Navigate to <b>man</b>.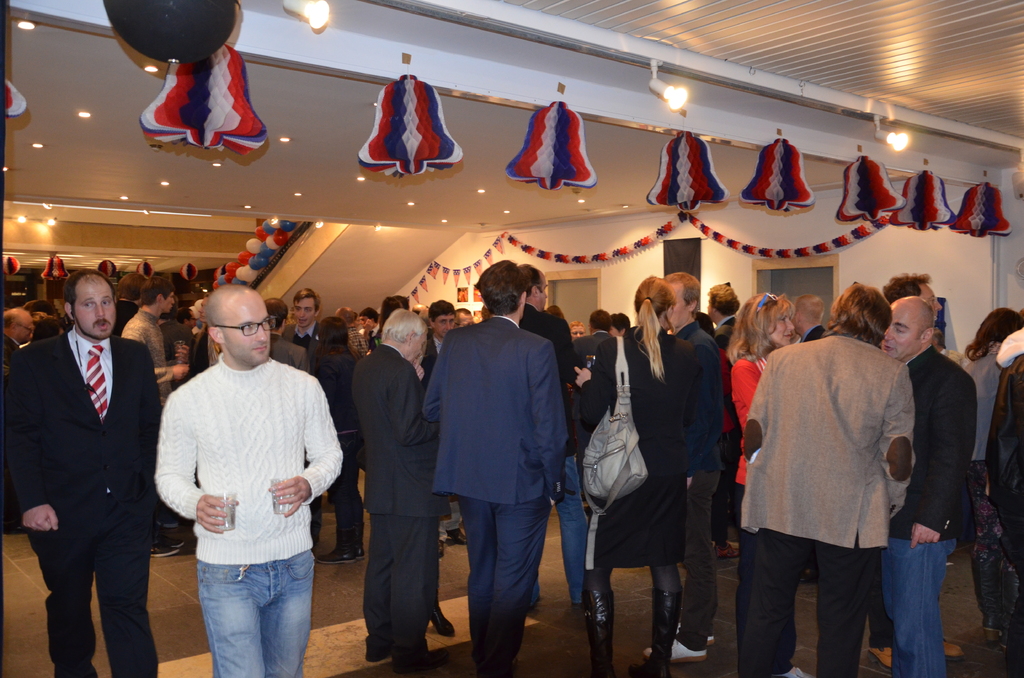
Navigation target: <bbox>607, 314, 634, 344</bbox>.
